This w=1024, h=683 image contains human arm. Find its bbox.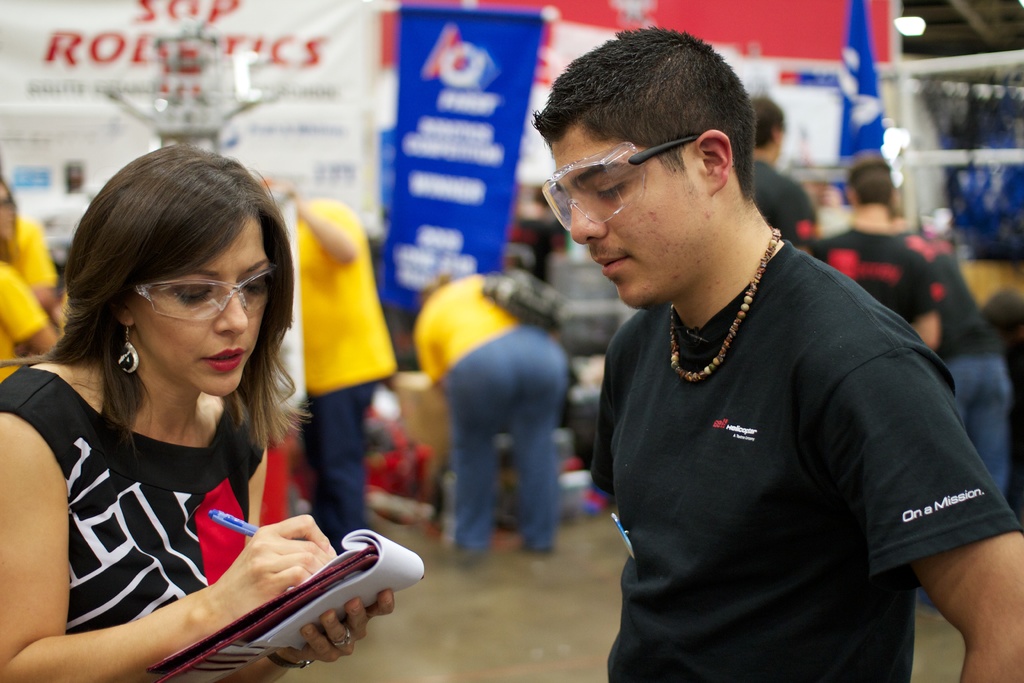
pyautogui.locateOnScreen(283, 183, 370, 267).
